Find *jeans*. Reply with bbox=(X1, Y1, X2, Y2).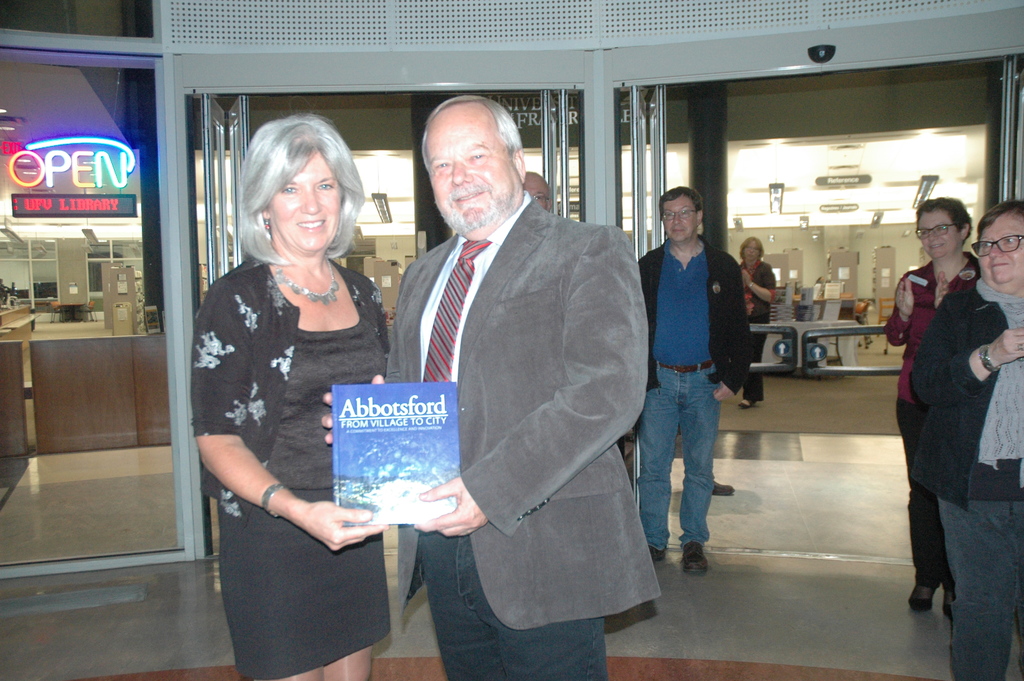
bbox=(414, 533, 605, 680).
